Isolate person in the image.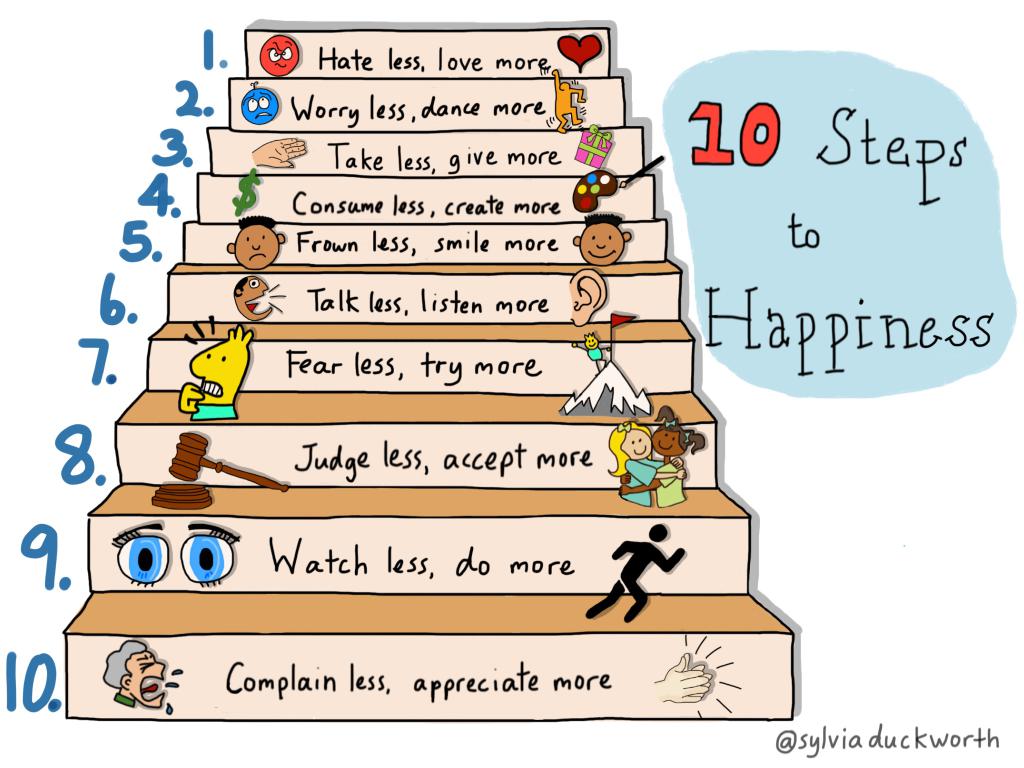
Isolated region: bbox=(571, 210, 633, 262).
